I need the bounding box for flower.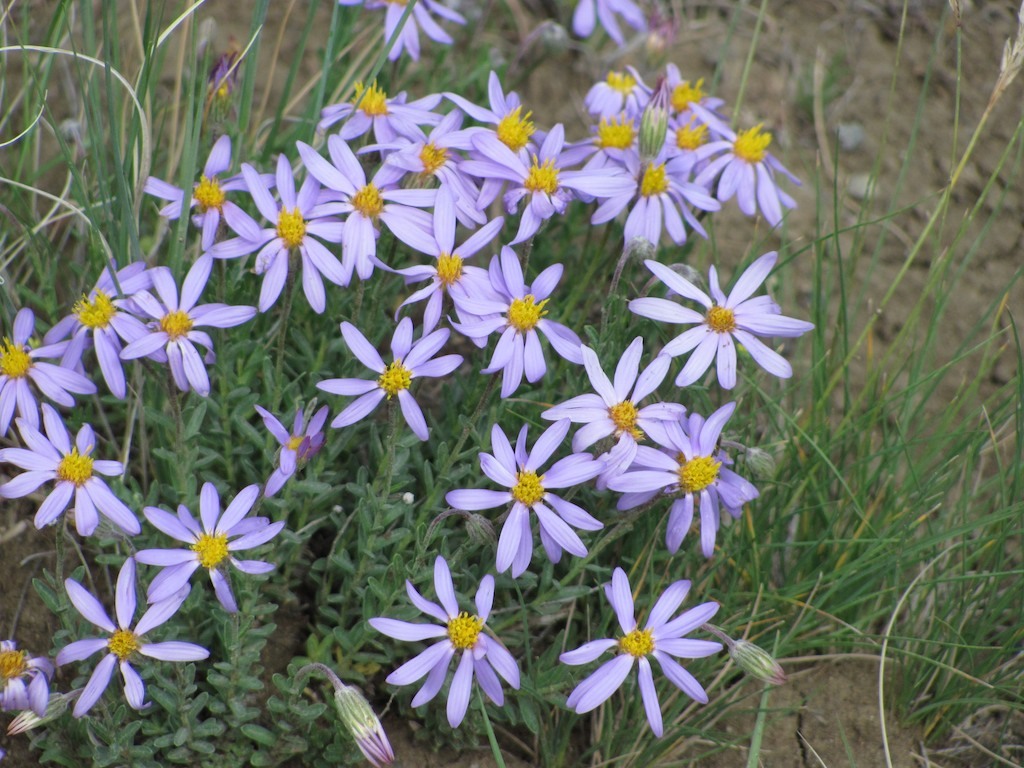
Here it is: <box>295,126,436,276</box>.
